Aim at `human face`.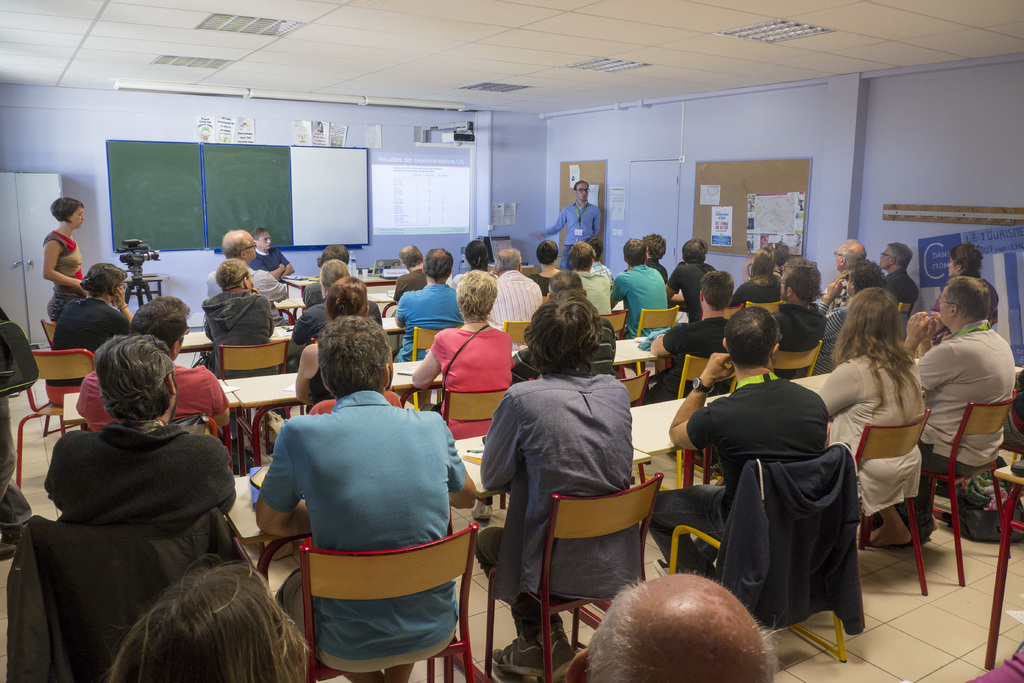
Aimed at [948, 258, 962, 276].
